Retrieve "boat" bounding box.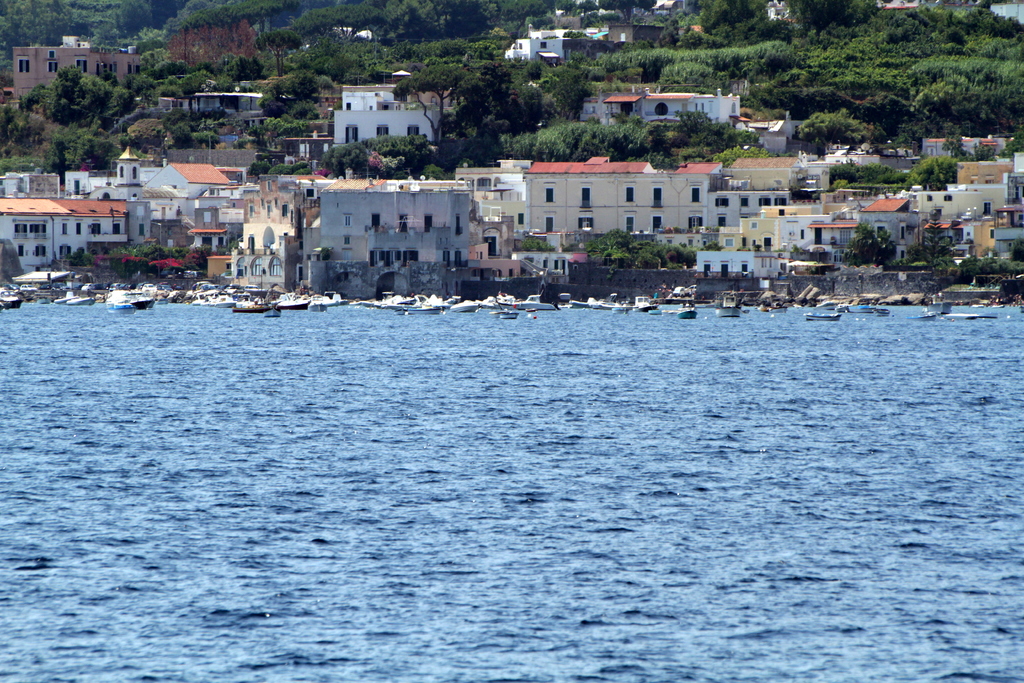
Bounding box: crop(694, 299, 715, 310).
